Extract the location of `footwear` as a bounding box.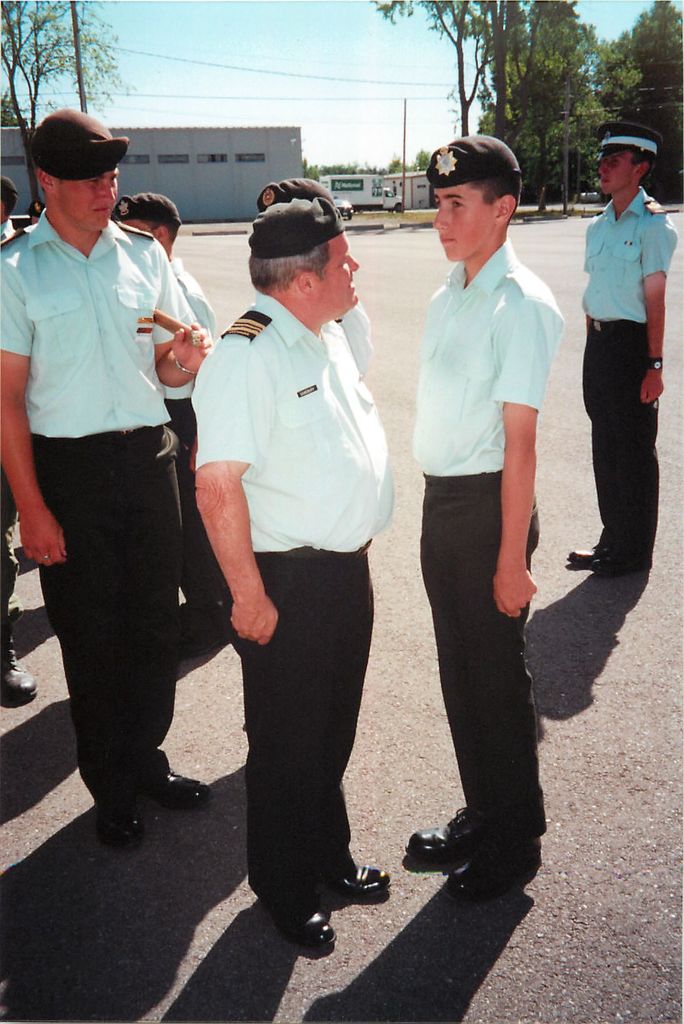
bbox(271, 899, 335, 953).
